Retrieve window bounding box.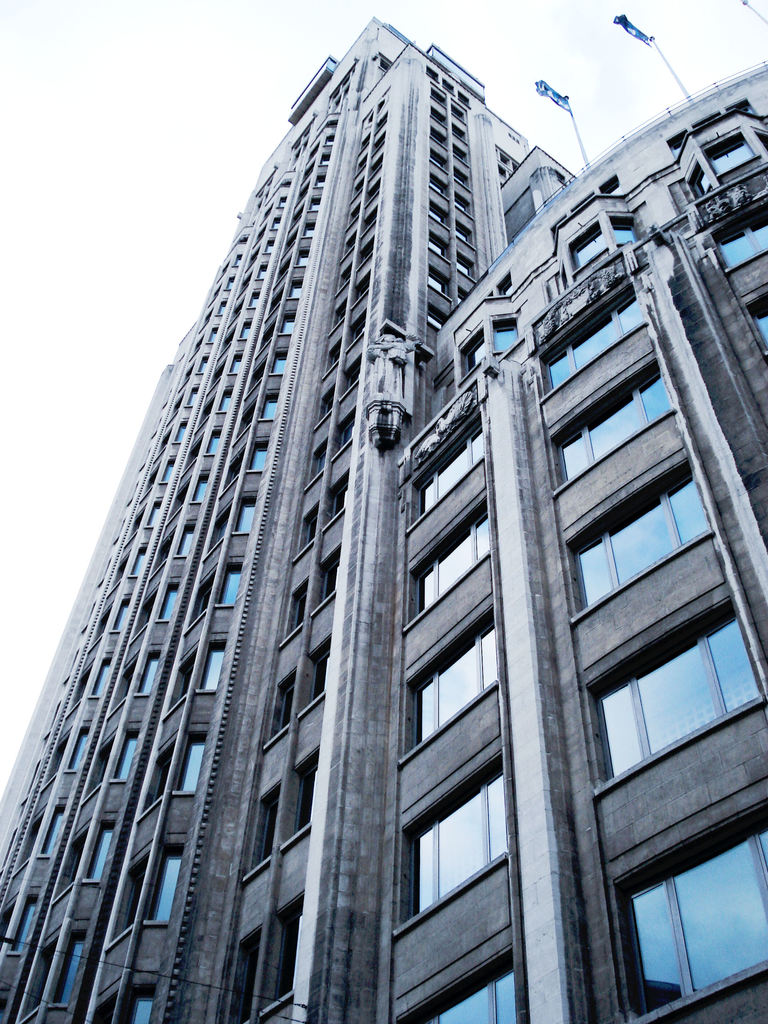
Bounding box: {"left": 275, "top": 901, "right": 303, "bottom": 1002}.
